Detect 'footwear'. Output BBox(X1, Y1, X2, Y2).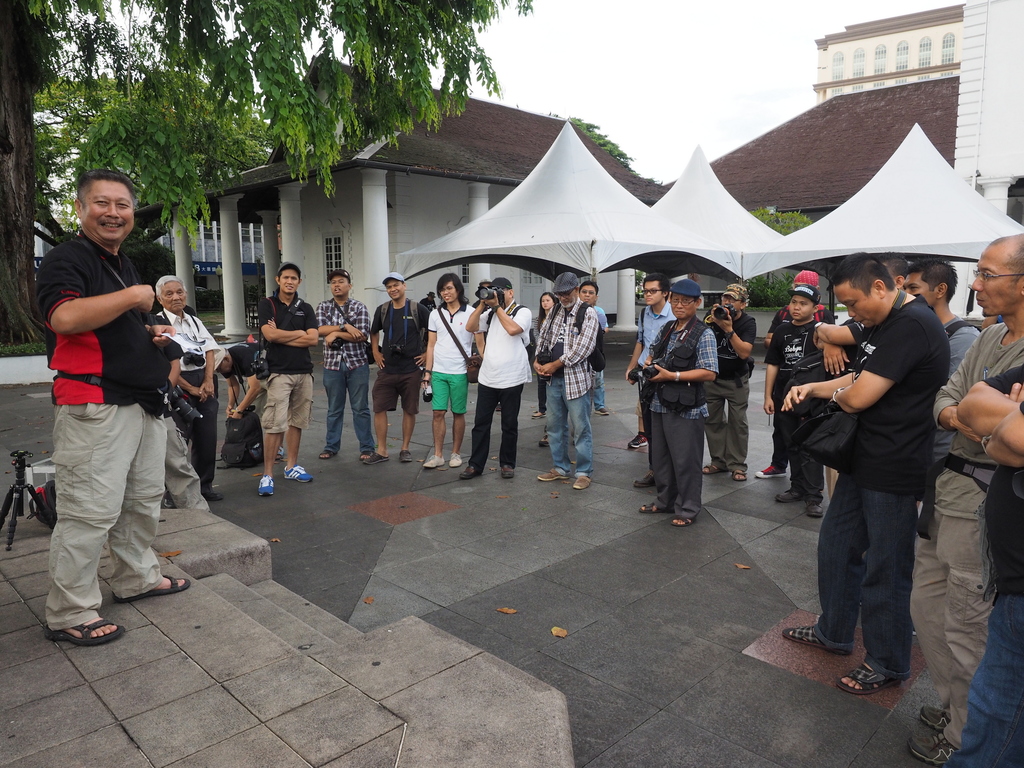
BBox(276, 442, 282, 460).
